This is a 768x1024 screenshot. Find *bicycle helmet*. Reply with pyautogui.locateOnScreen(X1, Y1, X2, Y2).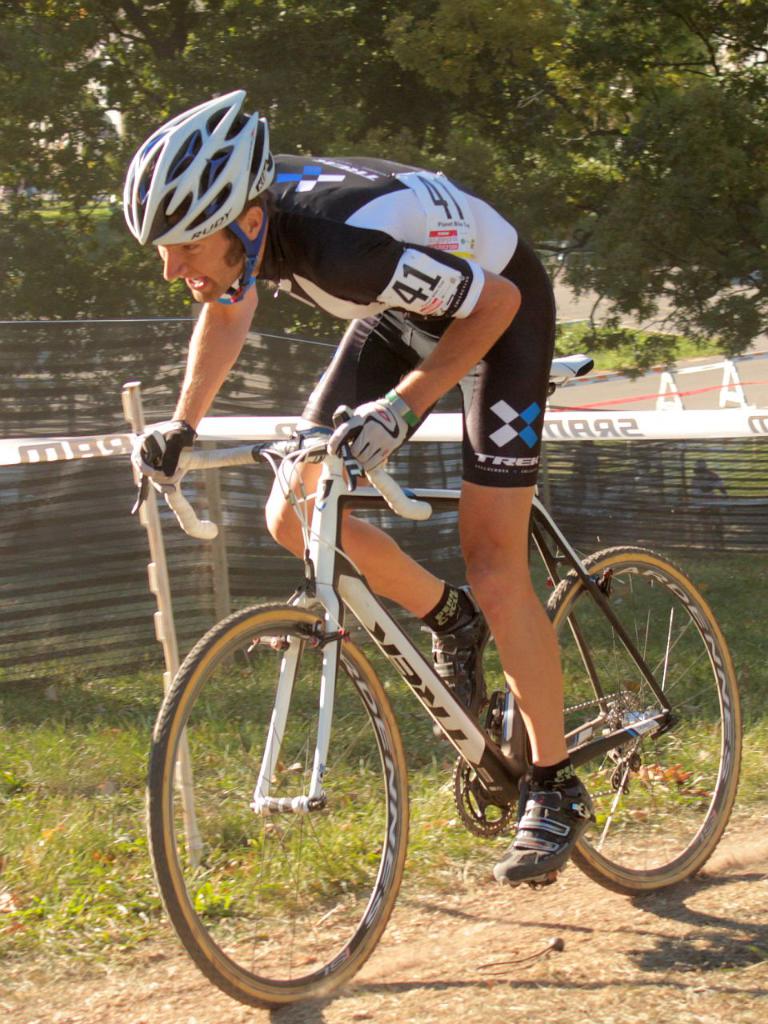
pyautogui.locateOnScreen(116, 82, 276, 238).
